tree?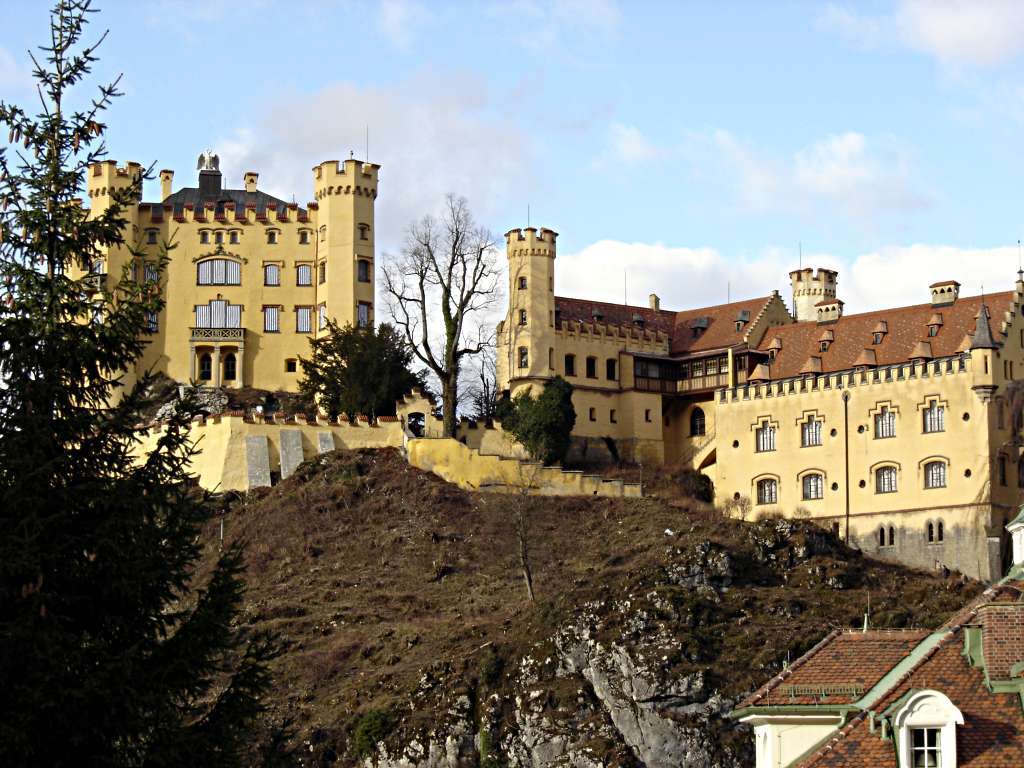
locate(373, 187, 526, 443)
